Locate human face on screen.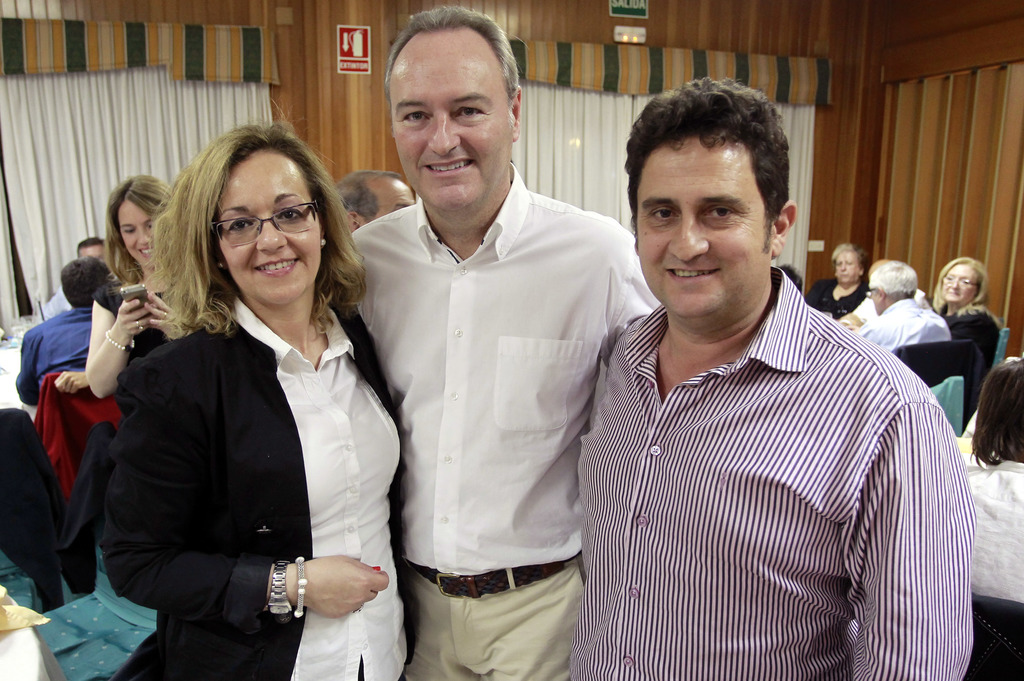
On screen at x1=634, y1=131, x2=767, y2=314.
